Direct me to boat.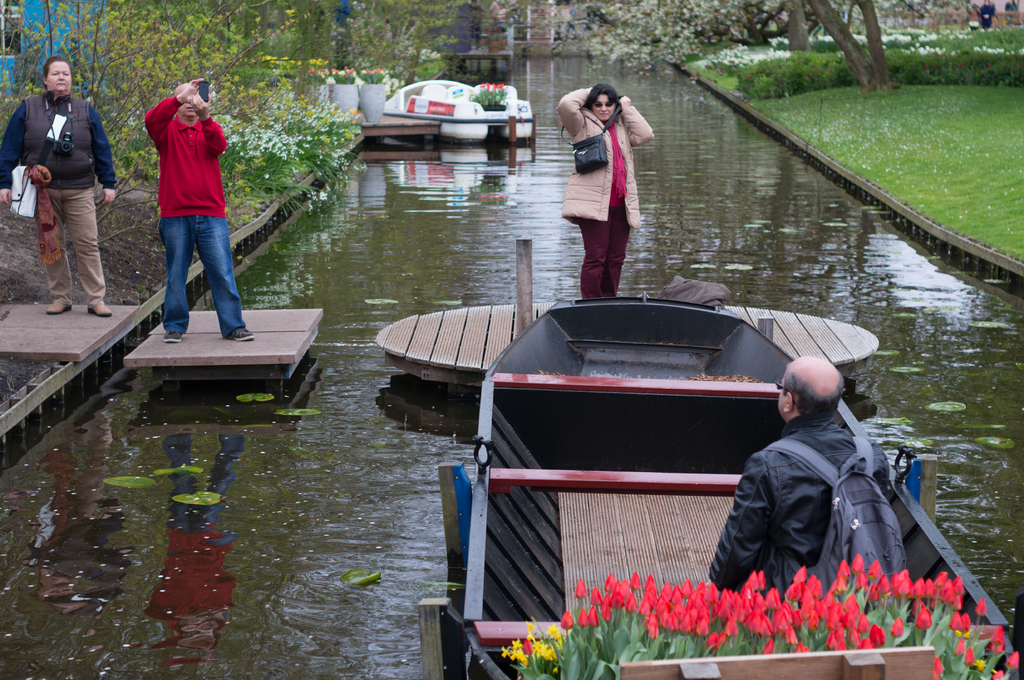
Direction: bbox=[381, 79, 538, 143].
